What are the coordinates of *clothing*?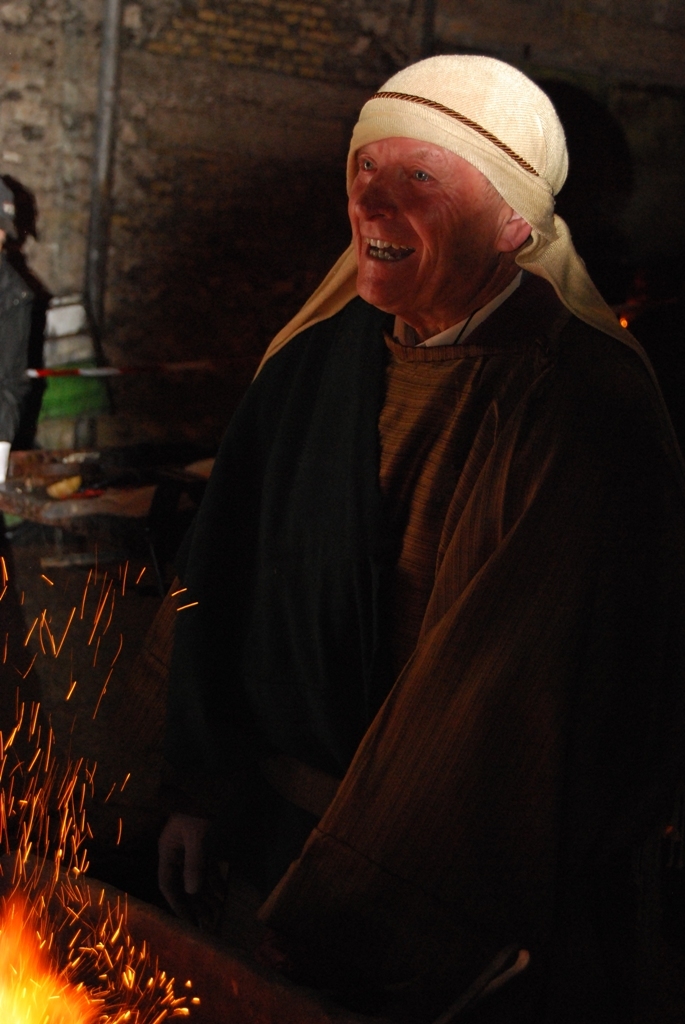
box=[251, 51, 666, 391].
